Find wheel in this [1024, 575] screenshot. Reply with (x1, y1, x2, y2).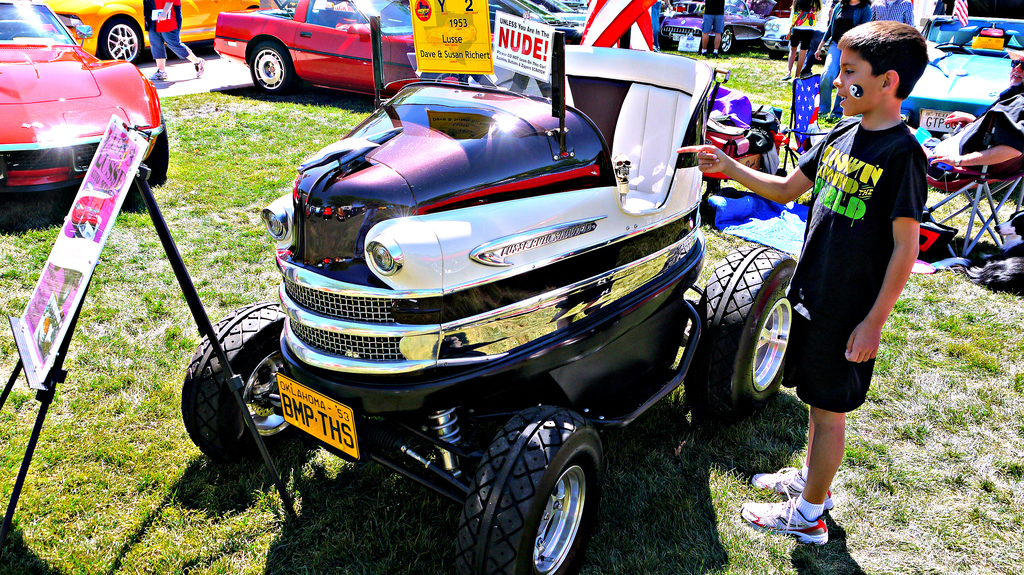
(6, 30, 45, 38).
